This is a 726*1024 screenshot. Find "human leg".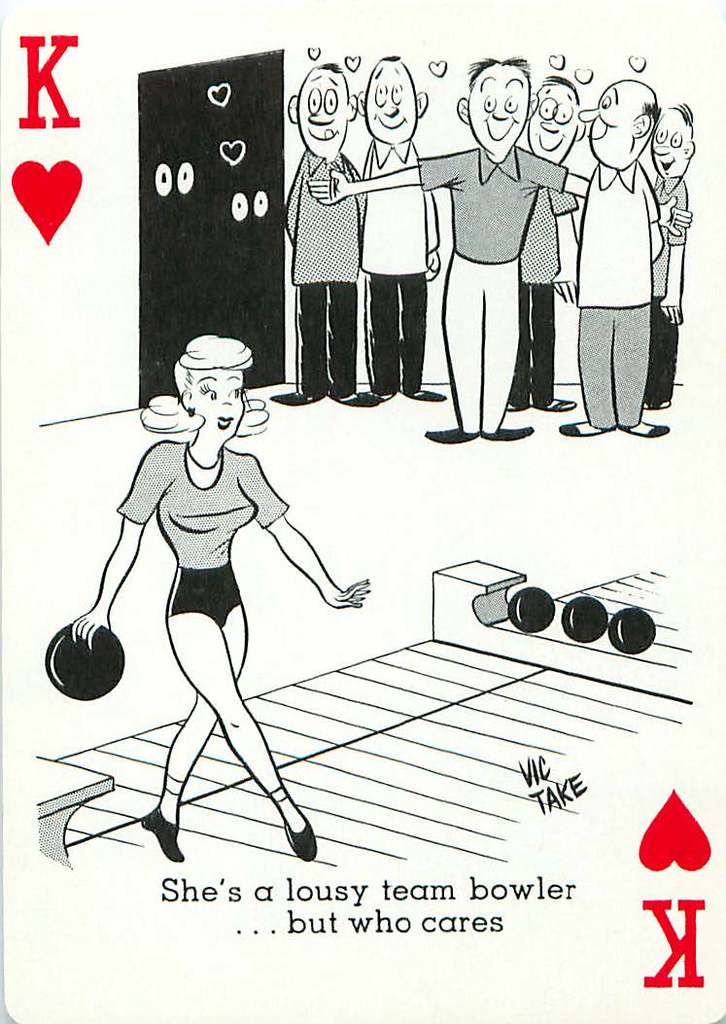
Bounding box: detection(559, 294, 615, 437).
